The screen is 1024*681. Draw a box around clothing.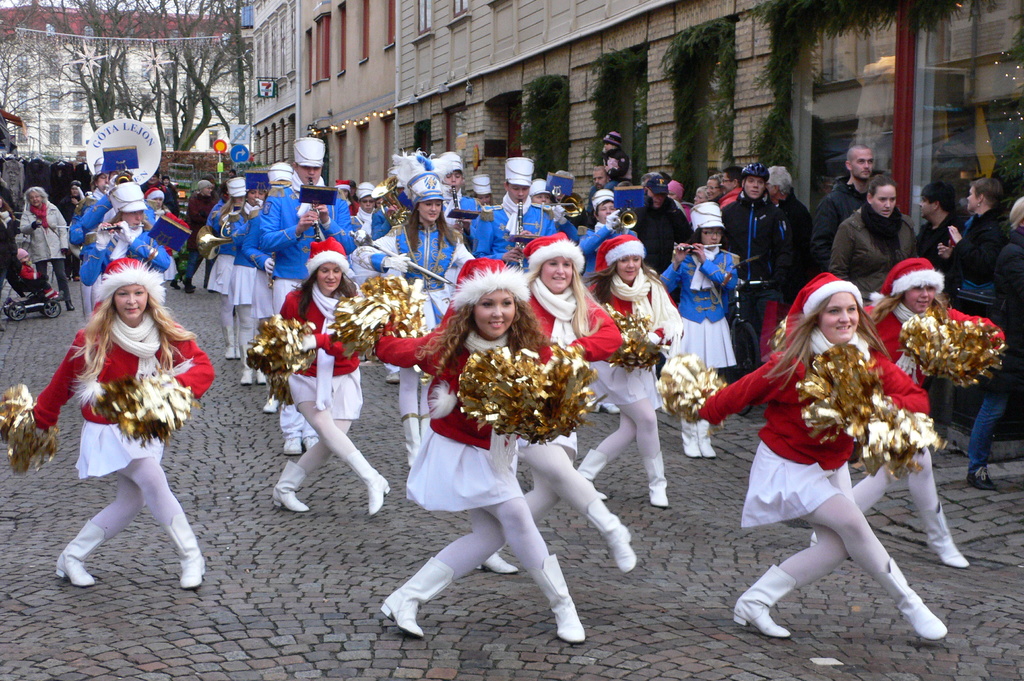
[67, 198, 102, 256].
